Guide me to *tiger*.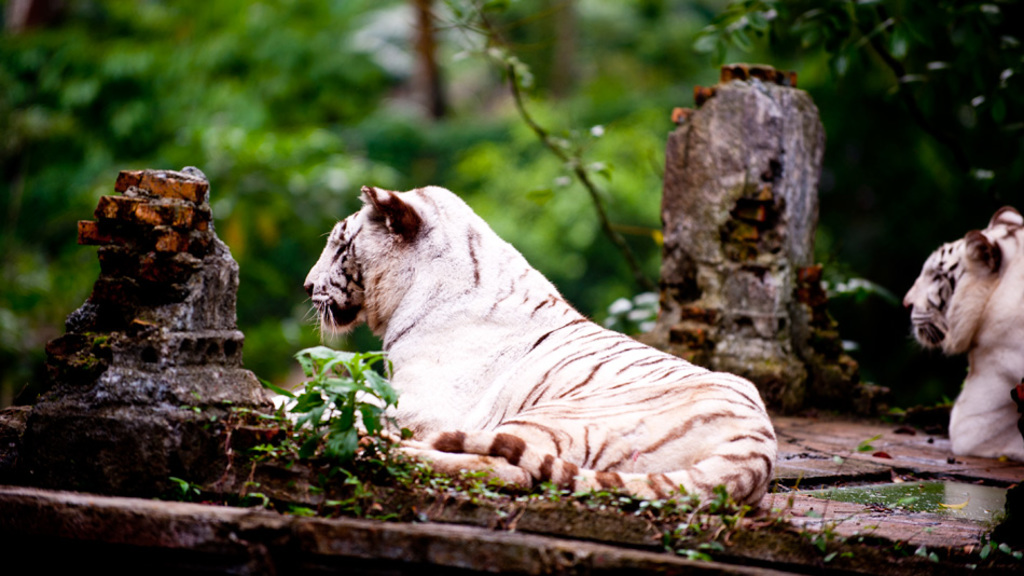
Guidance: 903, 205, 1023, 461.
